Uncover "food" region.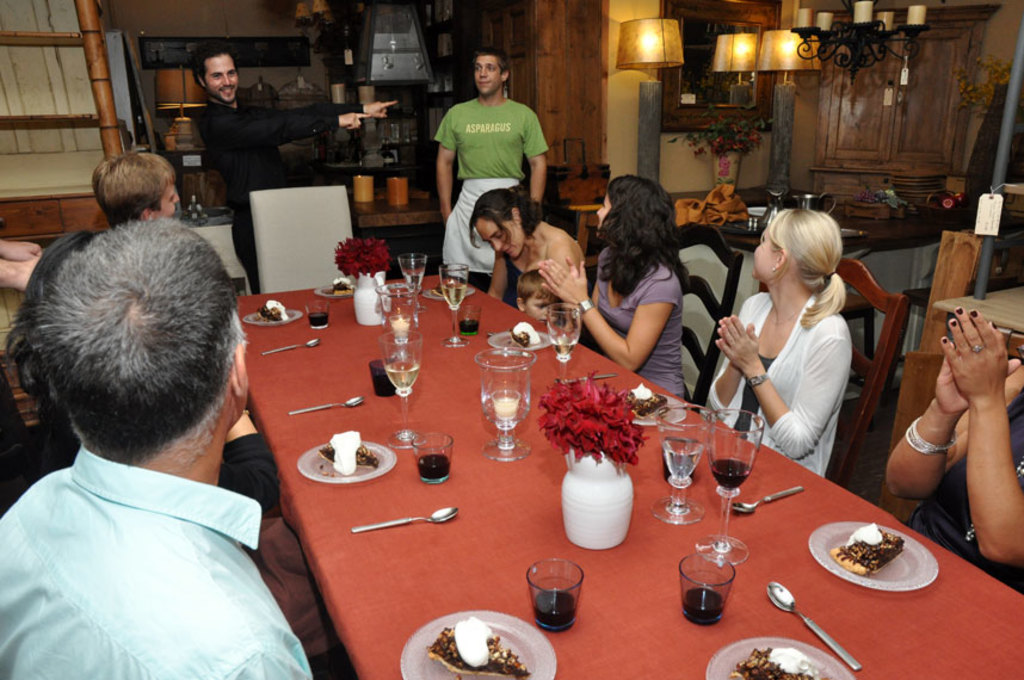
Uncovered: pyautogui.locateOnScreen(728, 647, 837, 679).
